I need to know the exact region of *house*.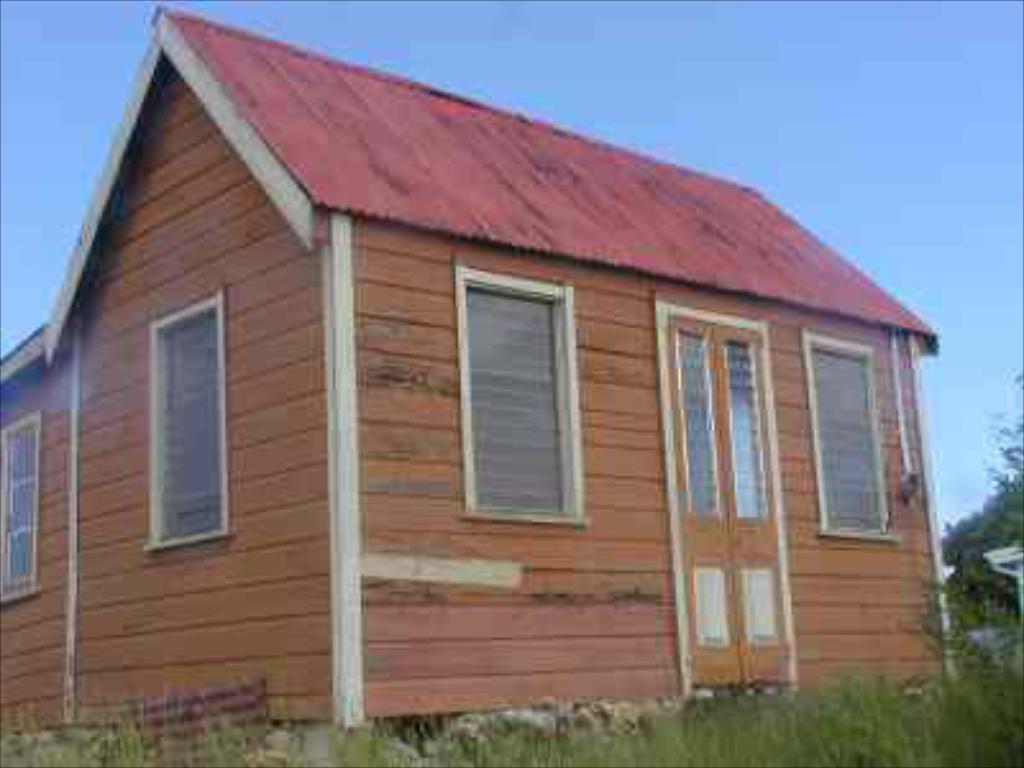
Region: l=0, t=0, r=937, b=765.
